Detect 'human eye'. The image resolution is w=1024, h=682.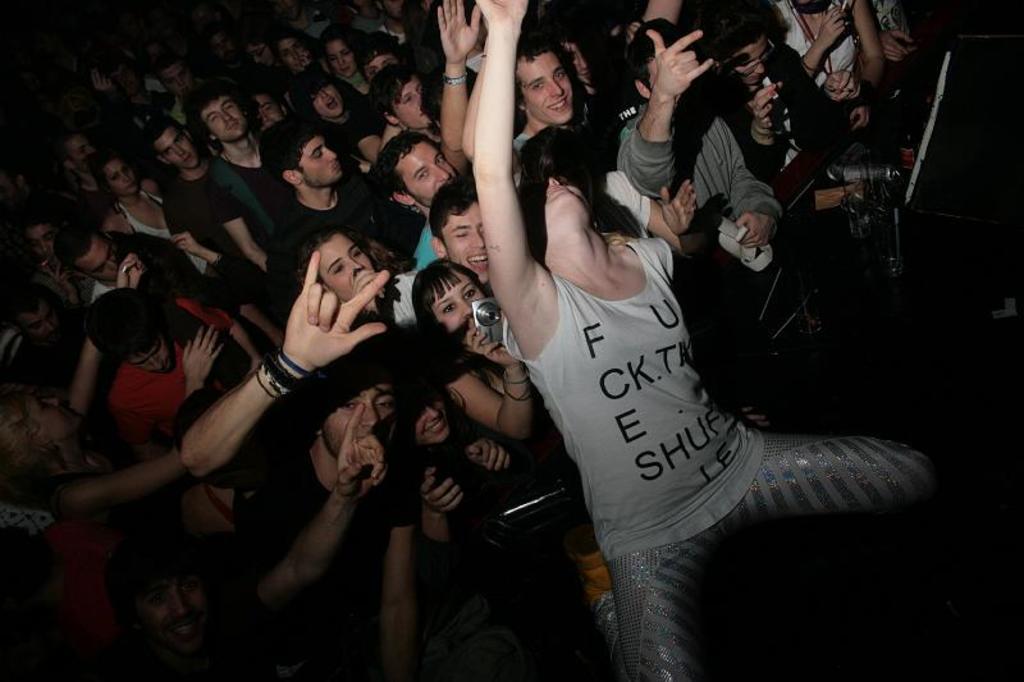
region(311, 147, 323, 159).
